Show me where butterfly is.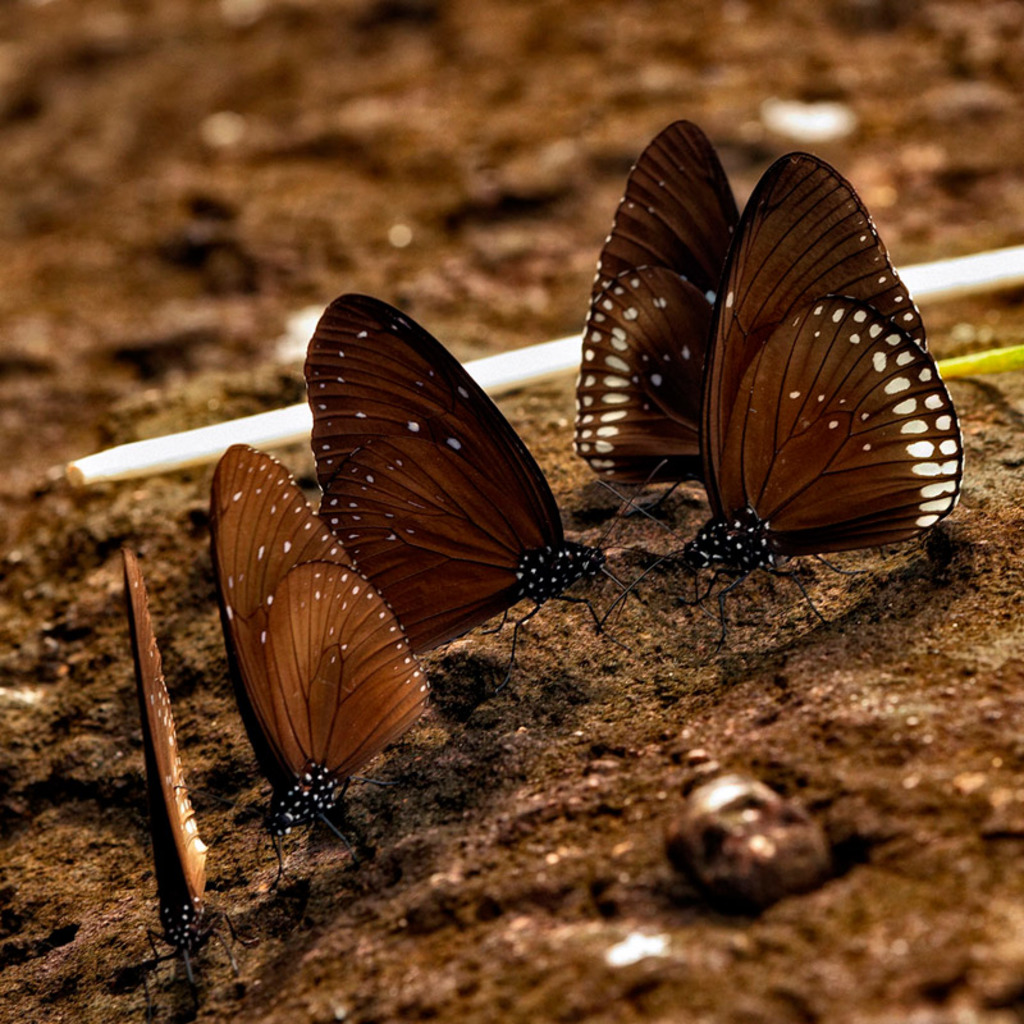
butterfly is at <region>204, 438, 434, 899</region>.
